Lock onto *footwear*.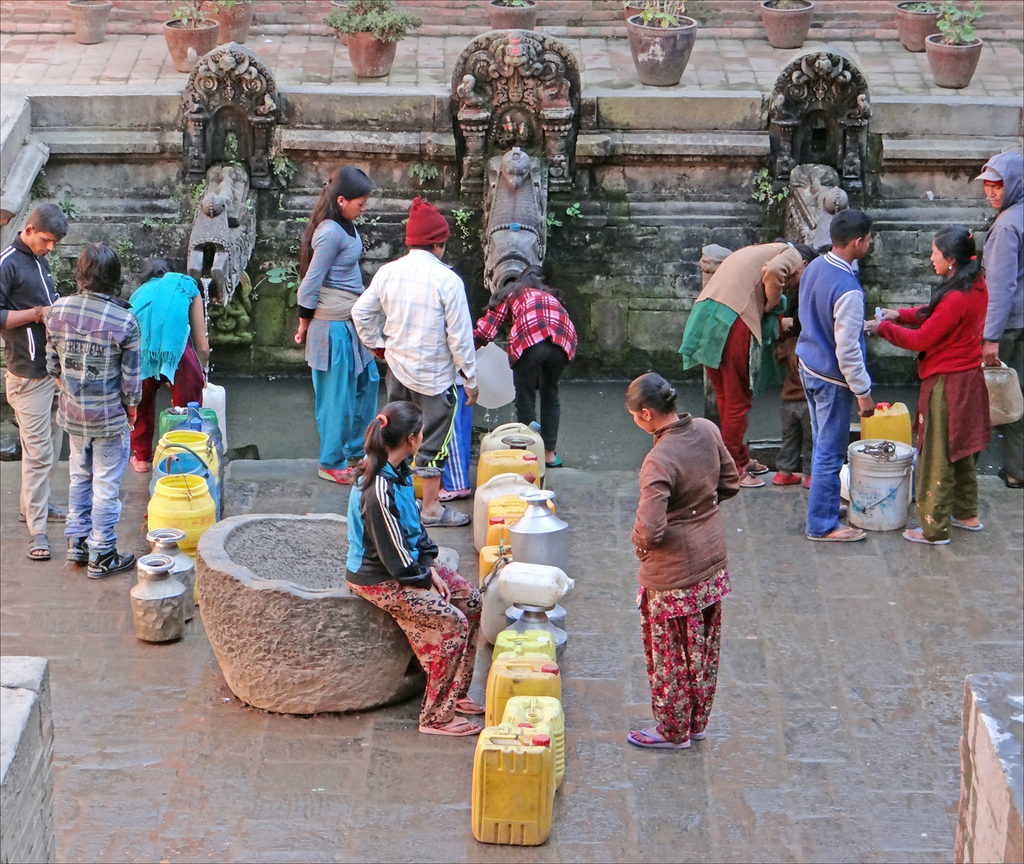
Locked: bbox=[740, 462, 763, 488].
